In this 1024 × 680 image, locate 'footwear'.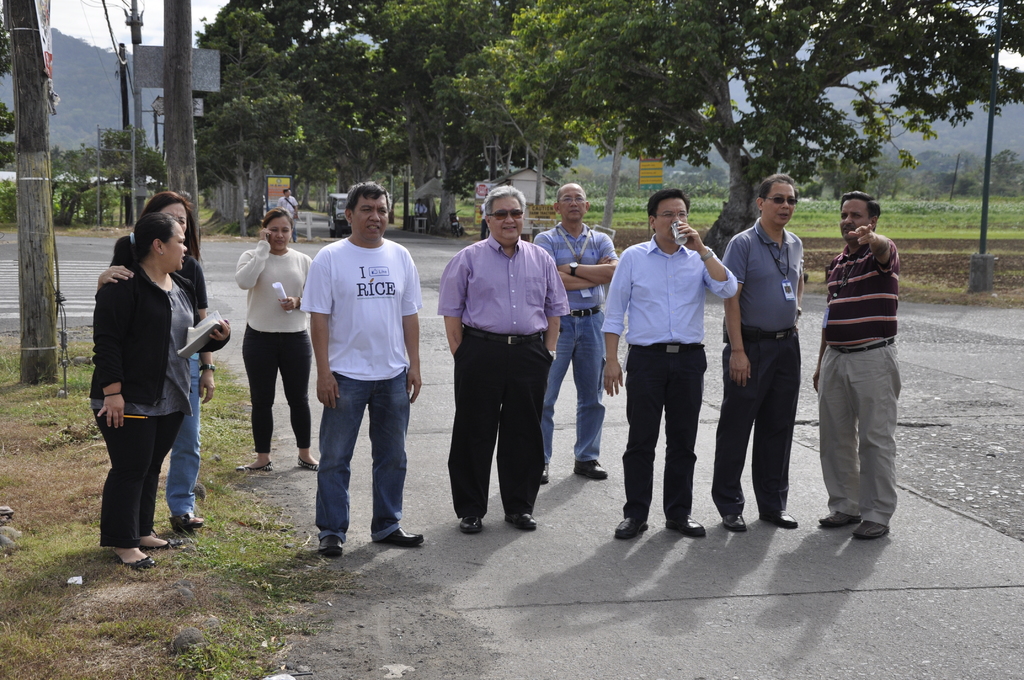
Bounding box: {"x1": 854, "y1": 521, "x2": 890, "y2": 540}.
